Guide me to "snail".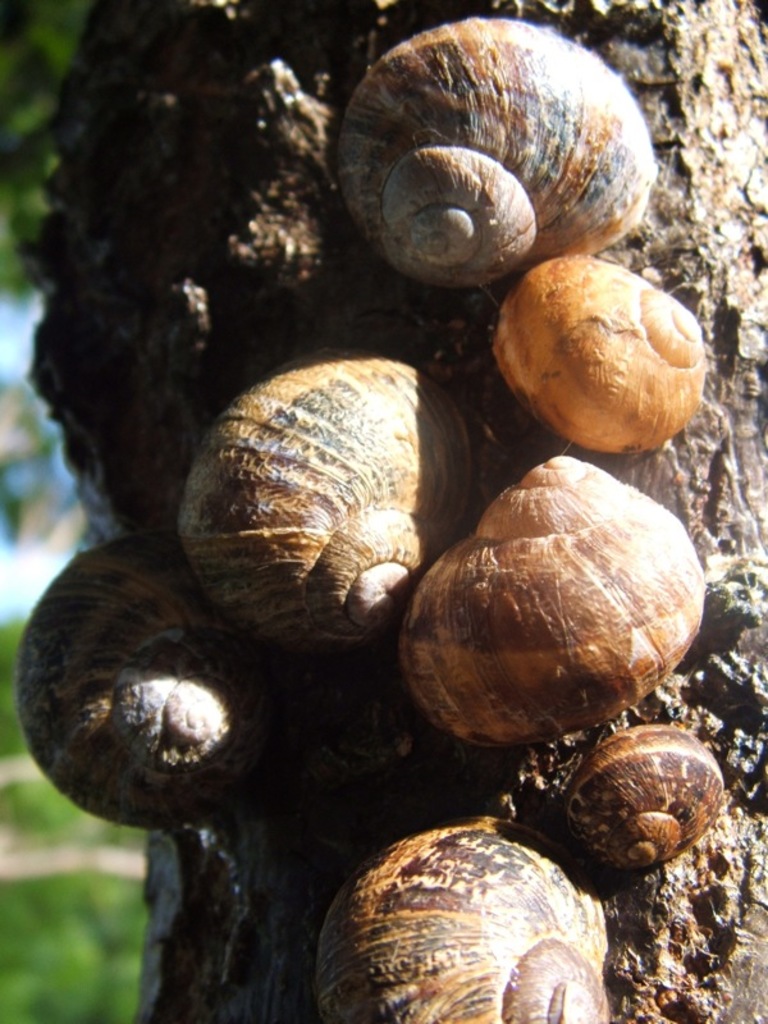
Guidance: 486/257/710/453.
